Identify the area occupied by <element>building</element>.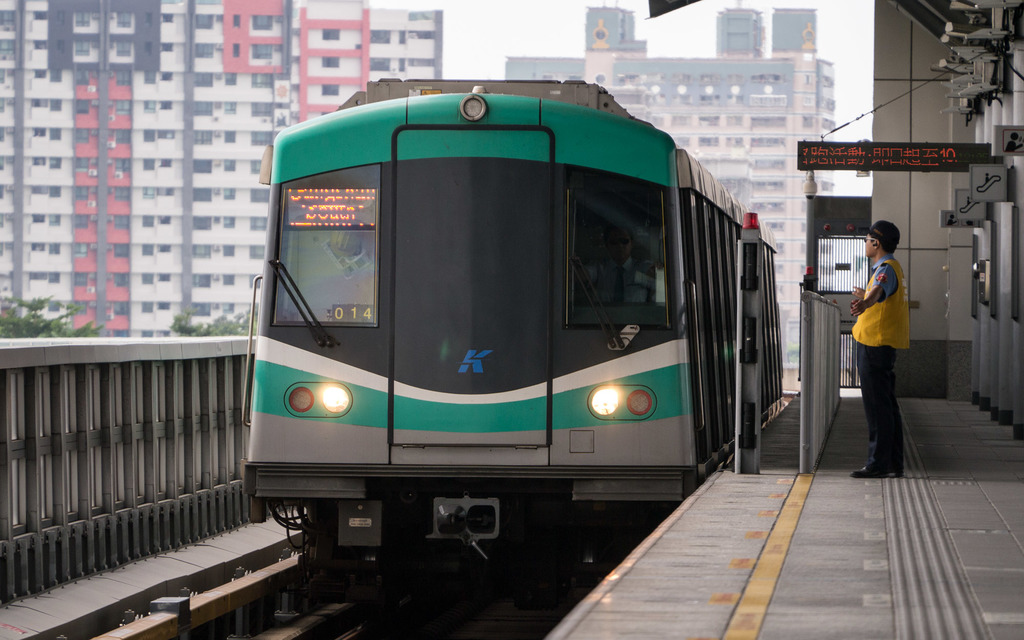
Area: detection(0, 0, 445, 338).
